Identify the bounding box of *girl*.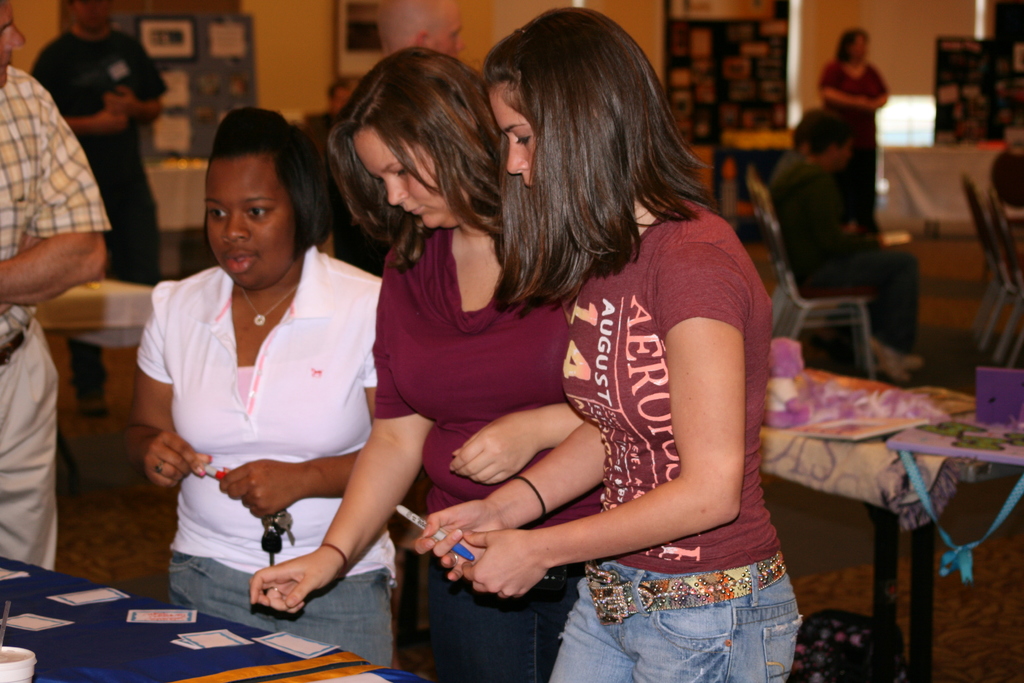
locate(410, 8, 803, 682).
